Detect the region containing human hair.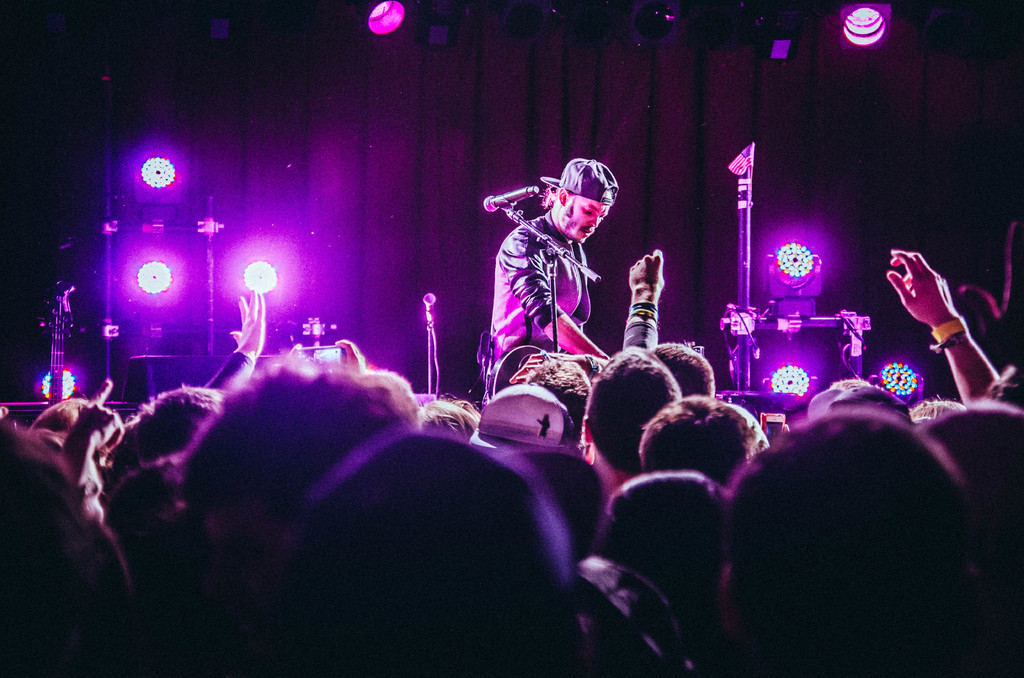
bbox=[598, 472, 740, 637].
